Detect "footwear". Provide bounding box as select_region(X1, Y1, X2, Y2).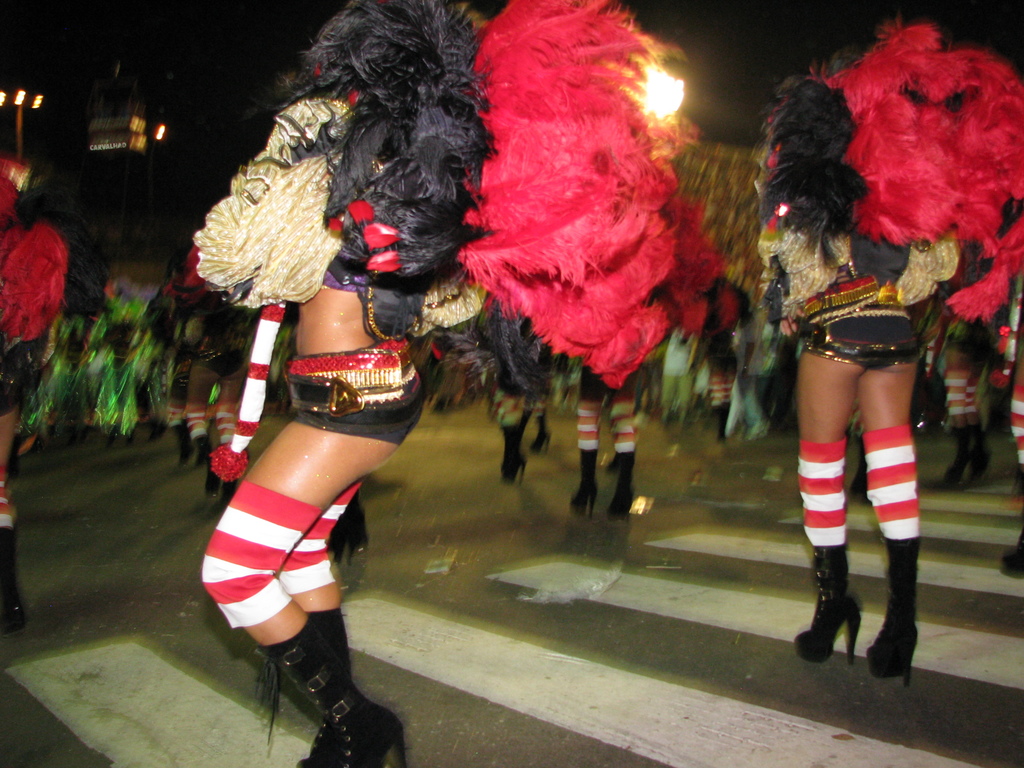
select_region(221, 450, 245, 503).
